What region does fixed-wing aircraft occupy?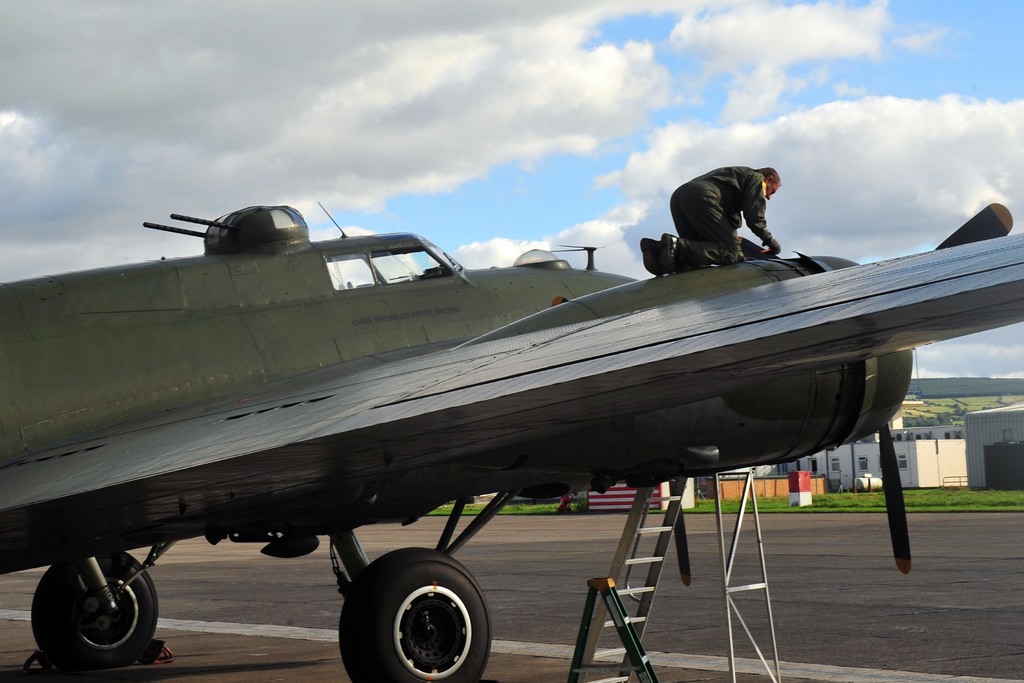
[0, 201, 1021, 682].
